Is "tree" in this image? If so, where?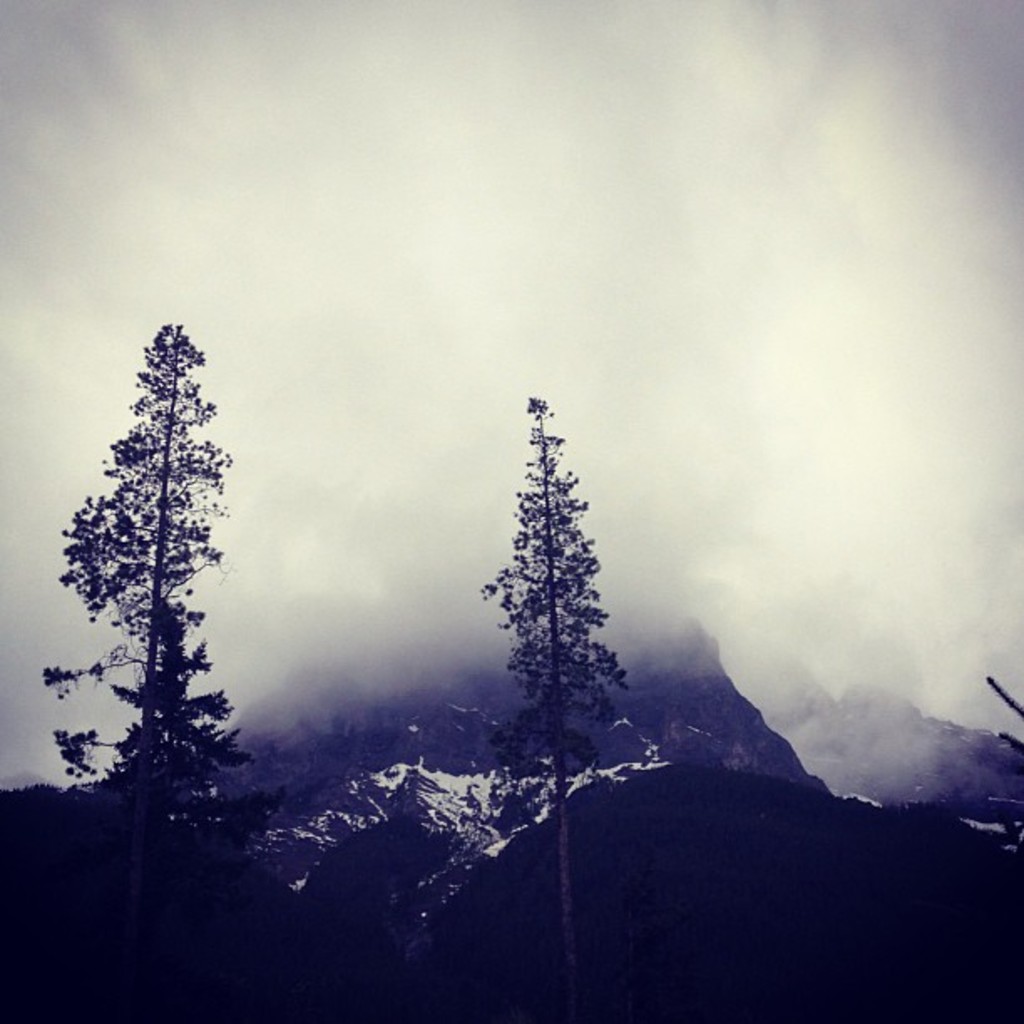
Yes, at l=40, t=310, r=291, b=808.
